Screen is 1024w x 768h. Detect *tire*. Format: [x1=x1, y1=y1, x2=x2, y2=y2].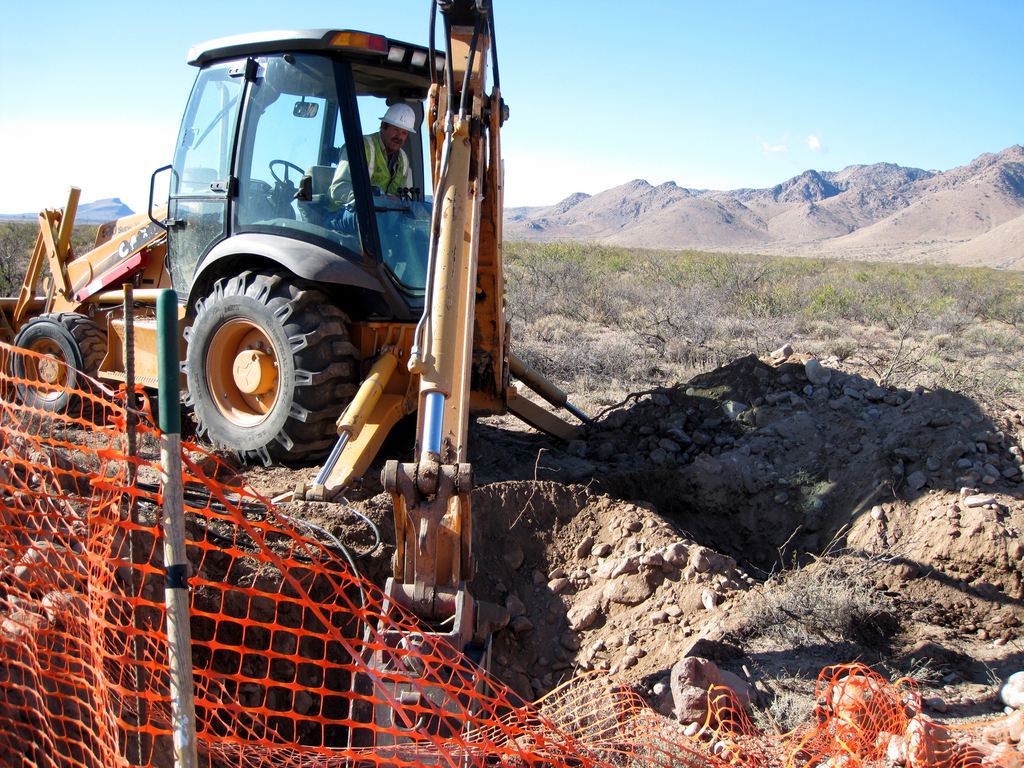
[x1=178, y1=268, x2=361, y2=468].
